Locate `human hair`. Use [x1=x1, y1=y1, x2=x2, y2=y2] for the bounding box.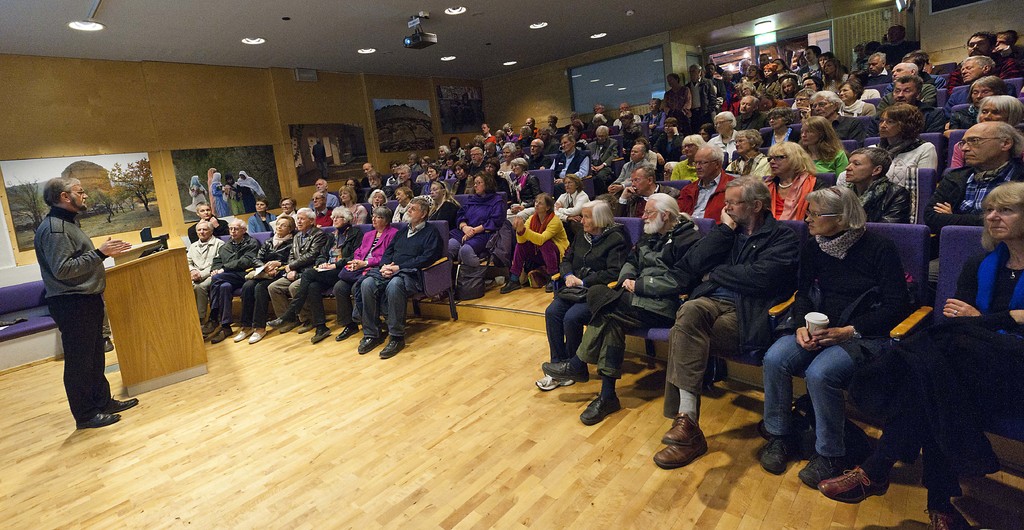
[x1=502, y1=122, x2=512, y2=127].
